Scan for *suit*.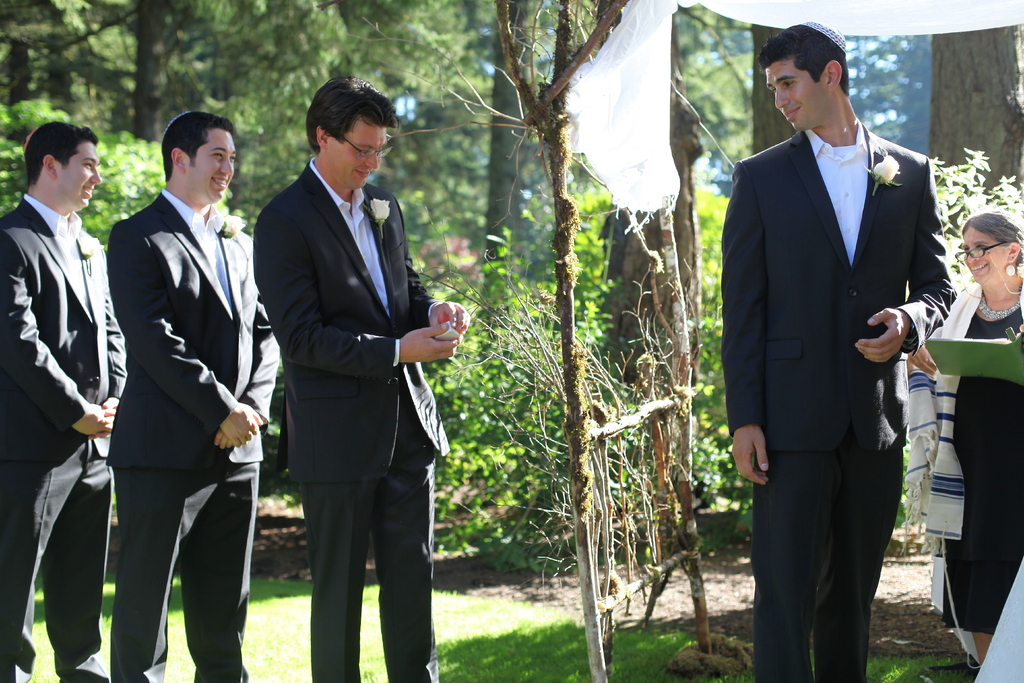
Scan result: (x1=716, y1=115, x2=956, y2=682).
